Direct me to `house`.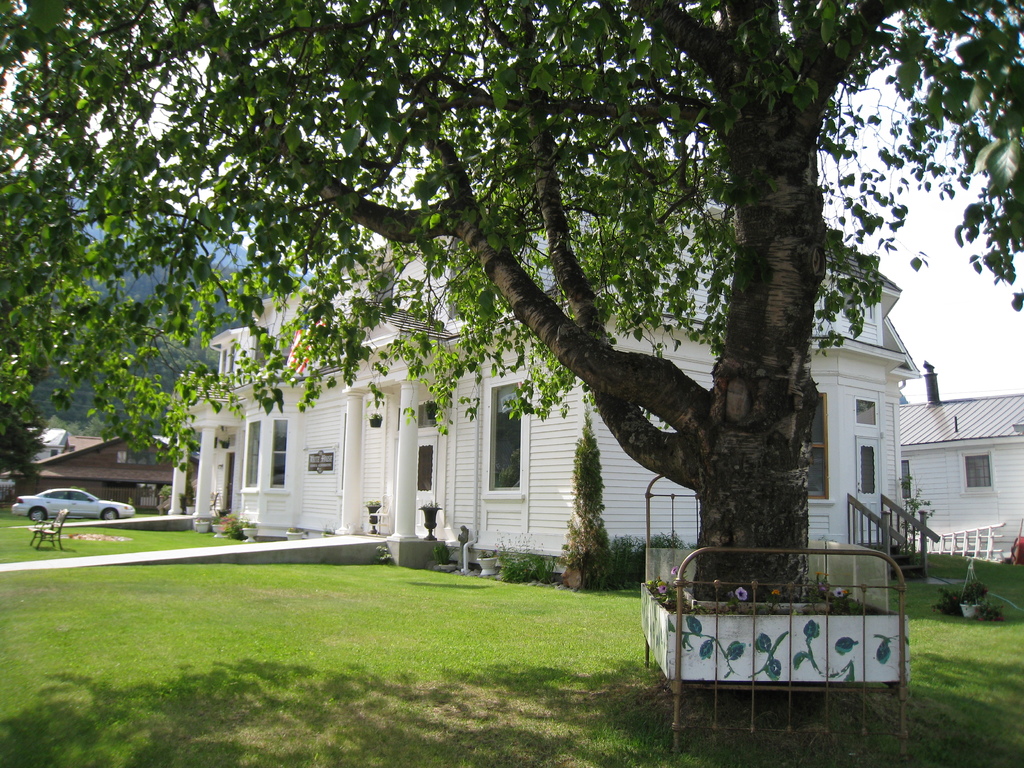
Direction: bbox(900, 389, 1023, 561).
